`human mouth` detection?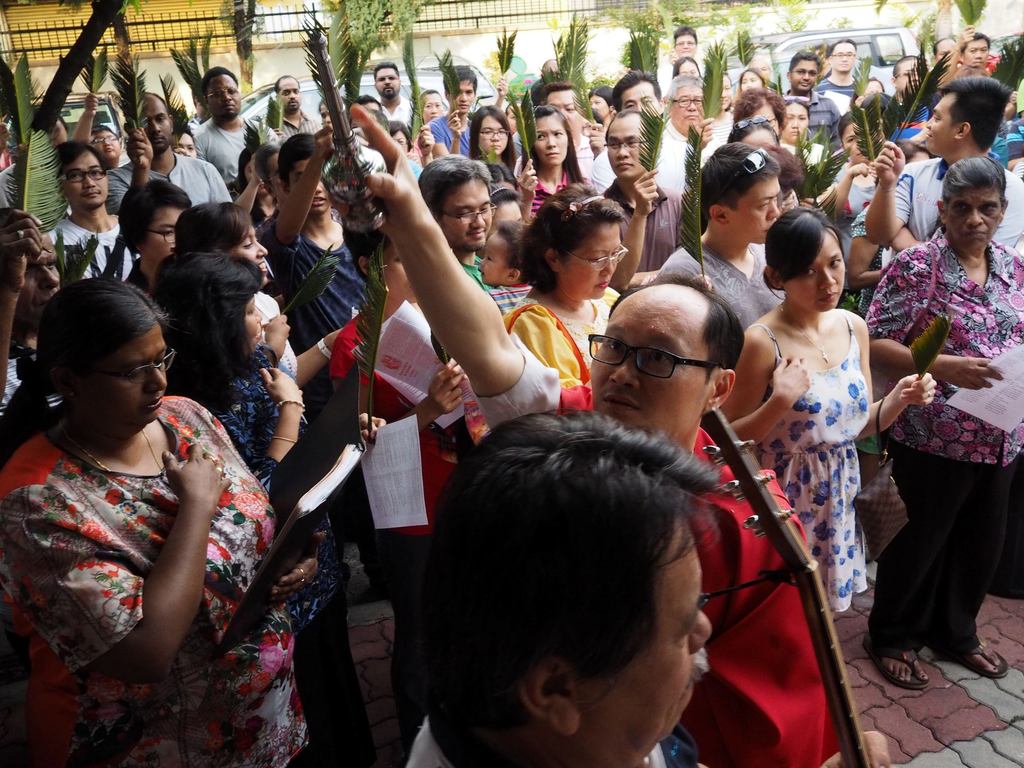
rect(147, 399, 156, 416)
